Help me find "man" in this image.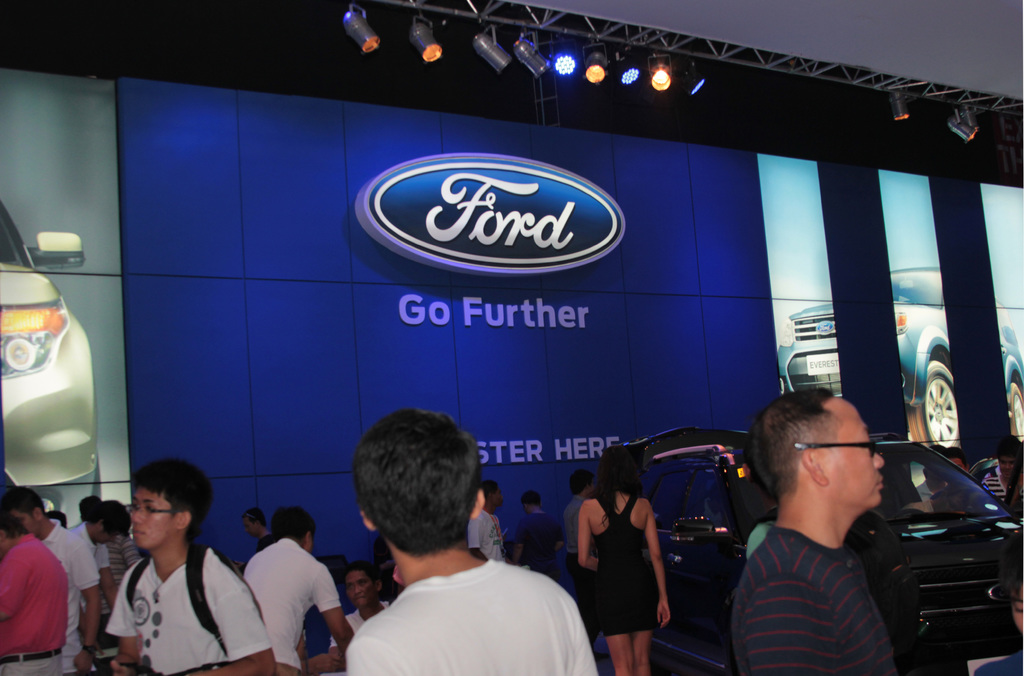
Found it: [0,513,69,675].
